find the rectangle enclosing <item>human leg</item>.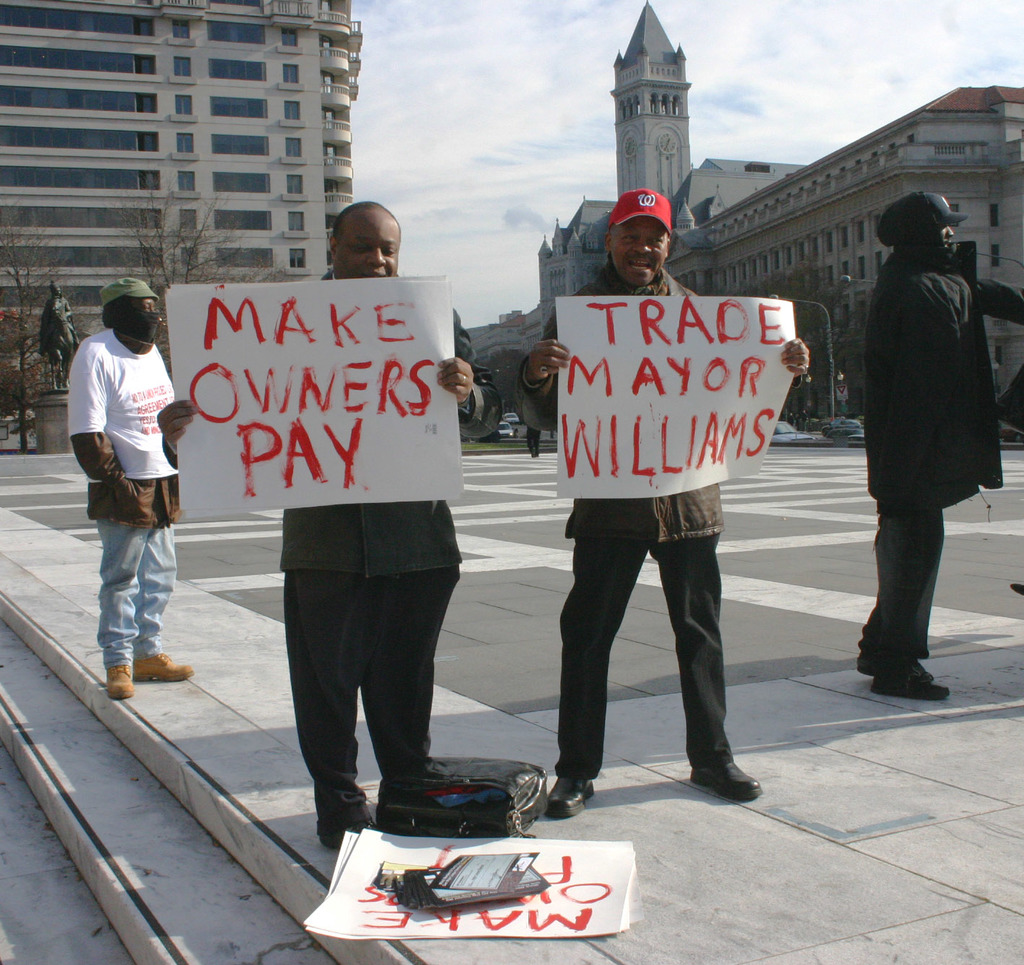
(368,567,441,815).
